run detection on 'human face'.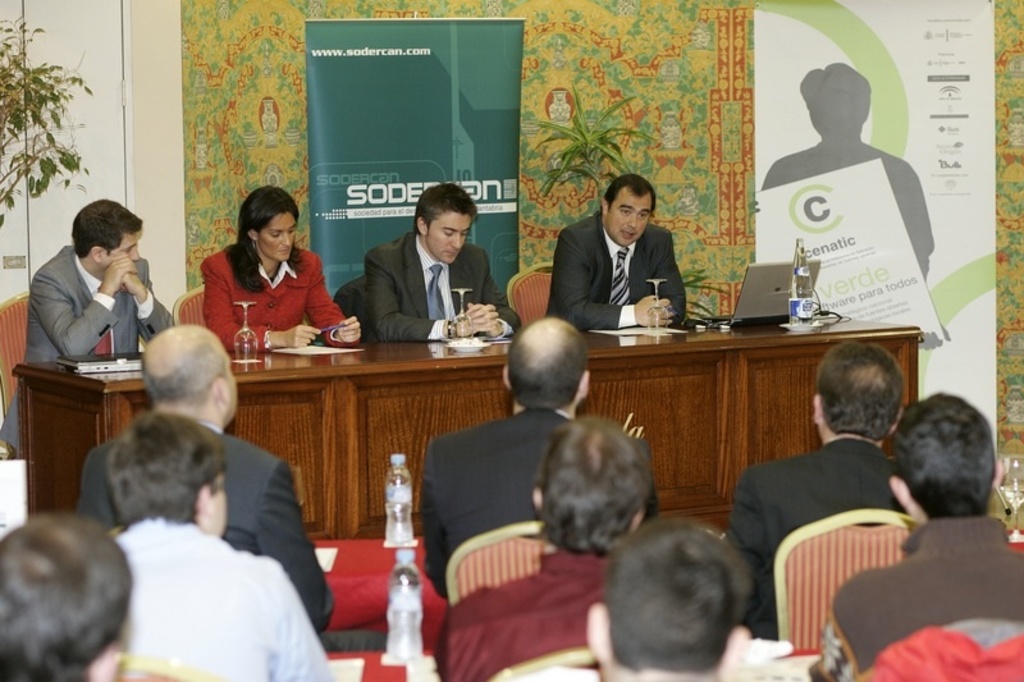
Result: bbox(608, 188, 654, 243).
